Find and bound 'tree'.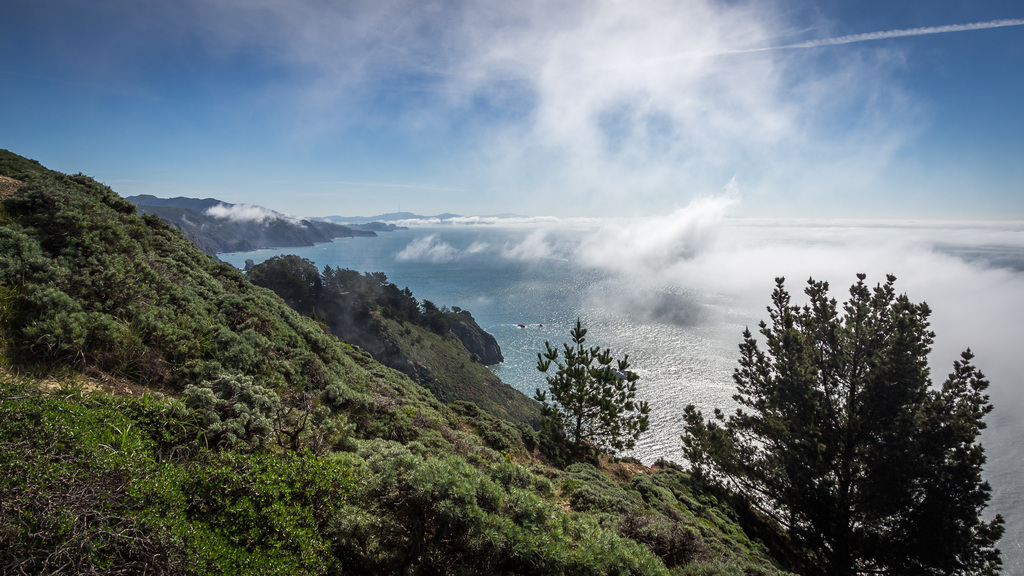
Bound: (x1=701, y1=278, x2=989, y2=575).
